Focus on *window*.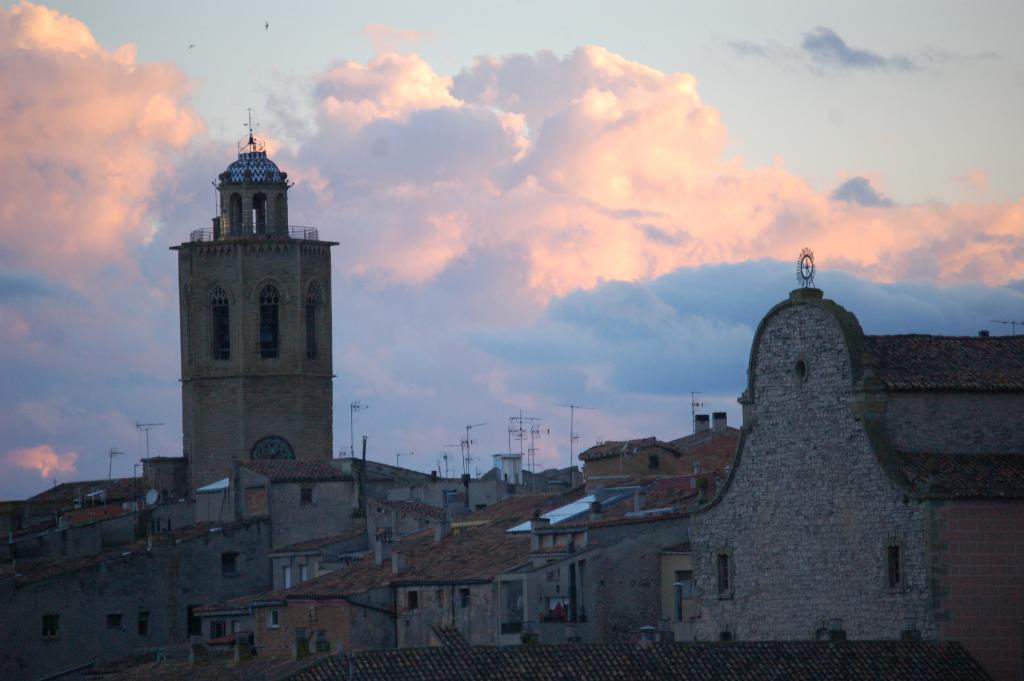
Focused at (717, 555, 727, 595).
